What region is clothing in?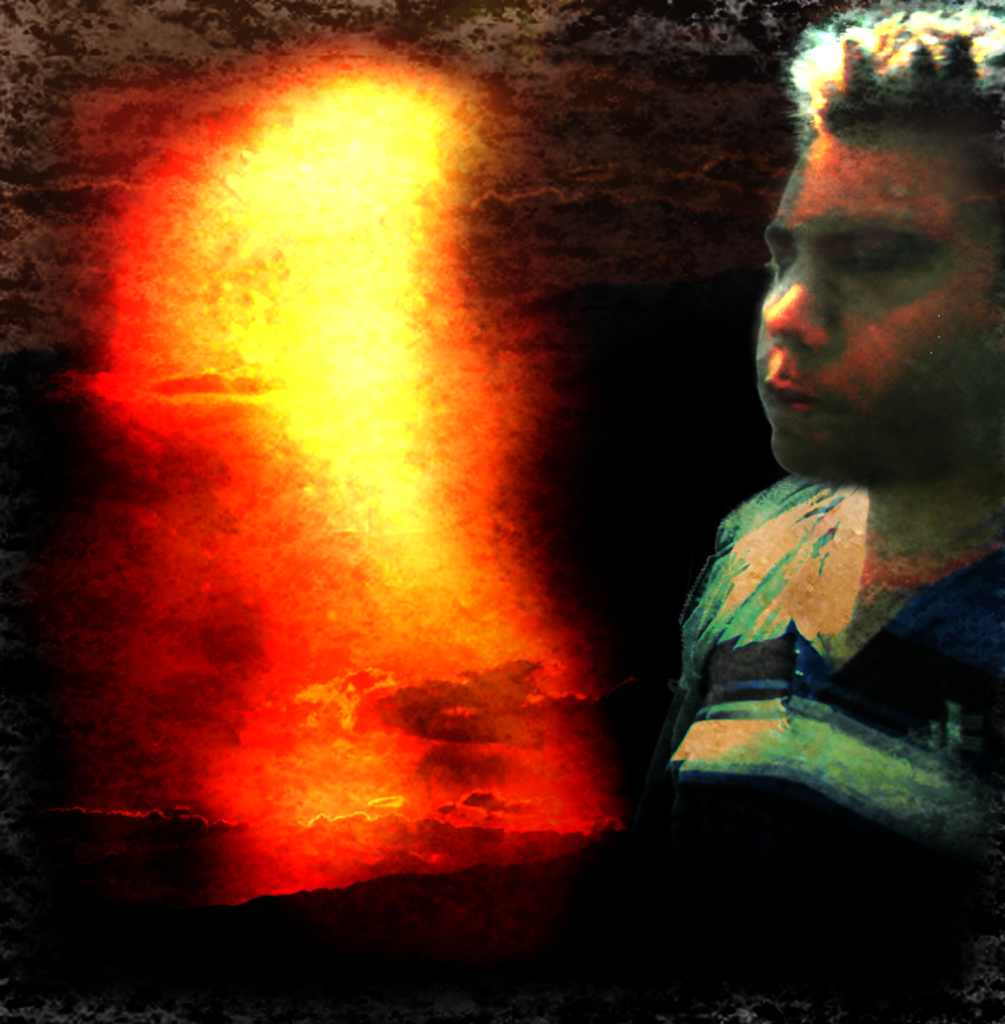
[672,476,1004,863].
